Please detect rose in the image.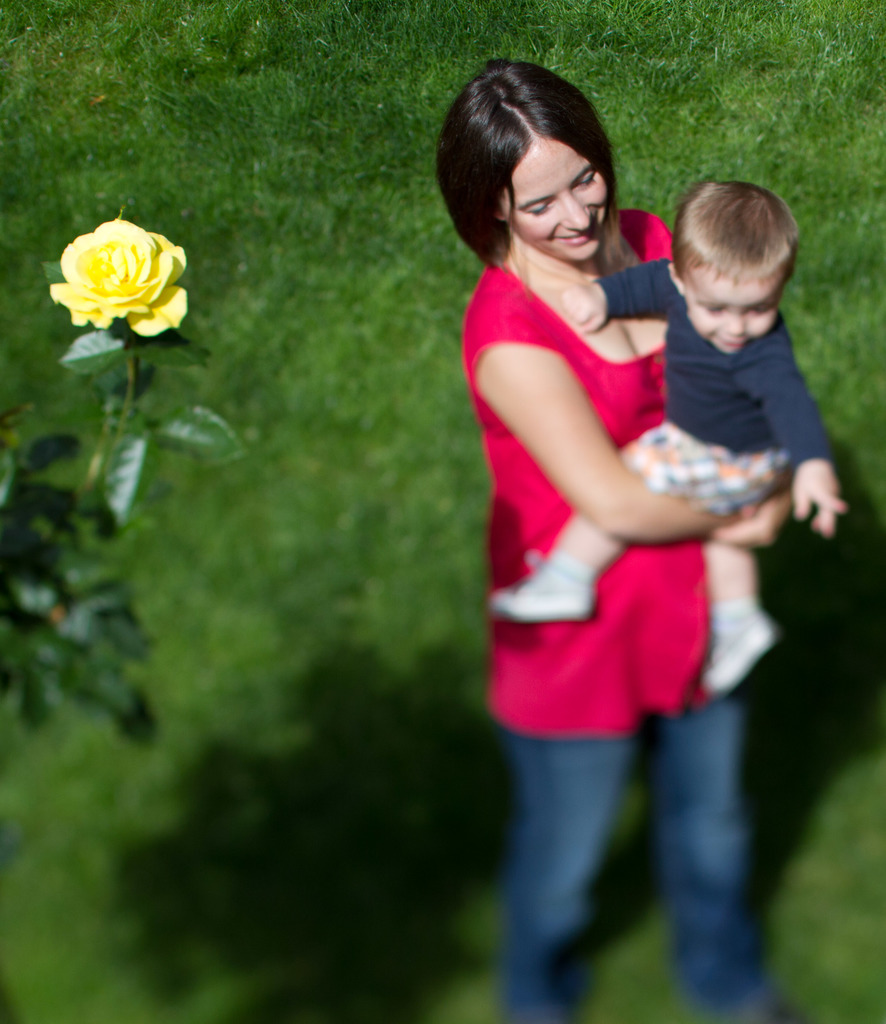
Rect(47, 221, 193, 342).
